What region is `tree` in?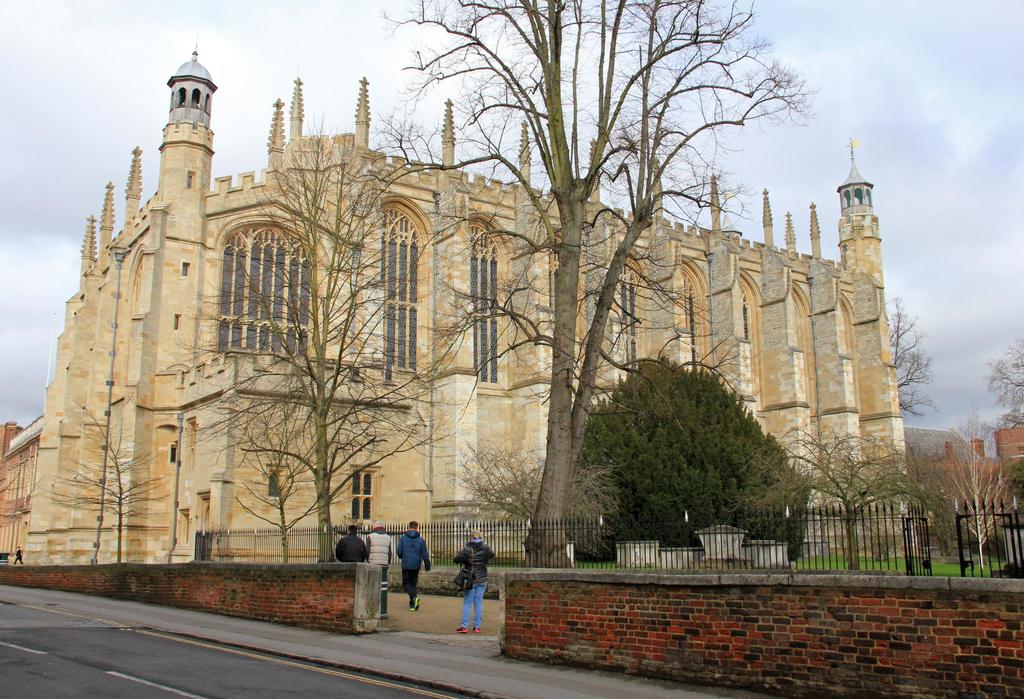
[173,113,467,561].
